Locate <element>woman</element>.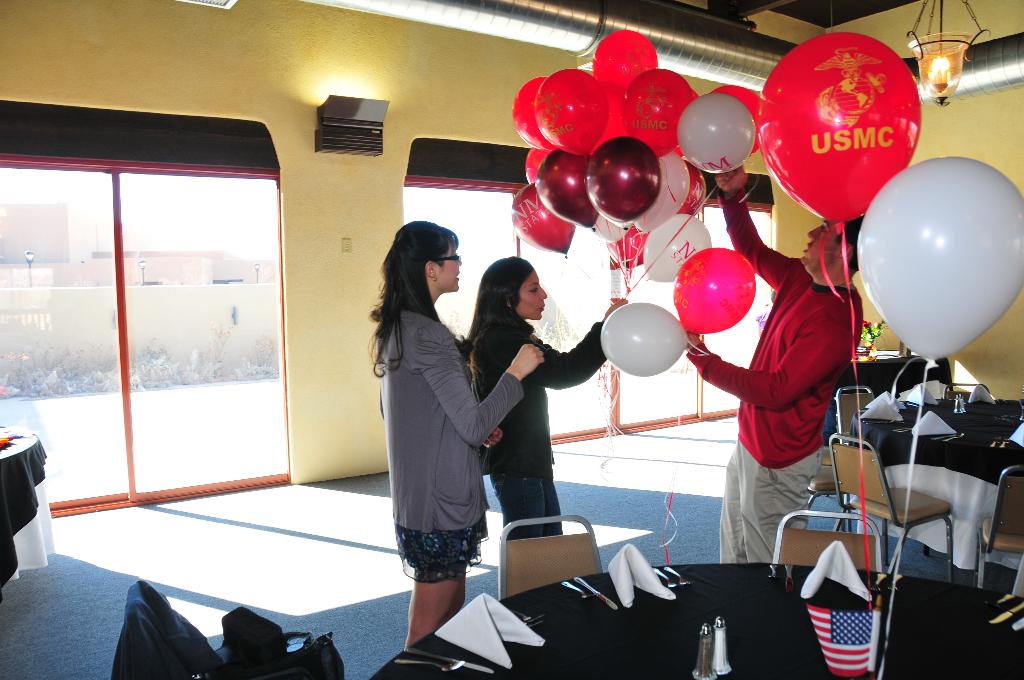
Bounding box: region(463, 255, 629, 538).
